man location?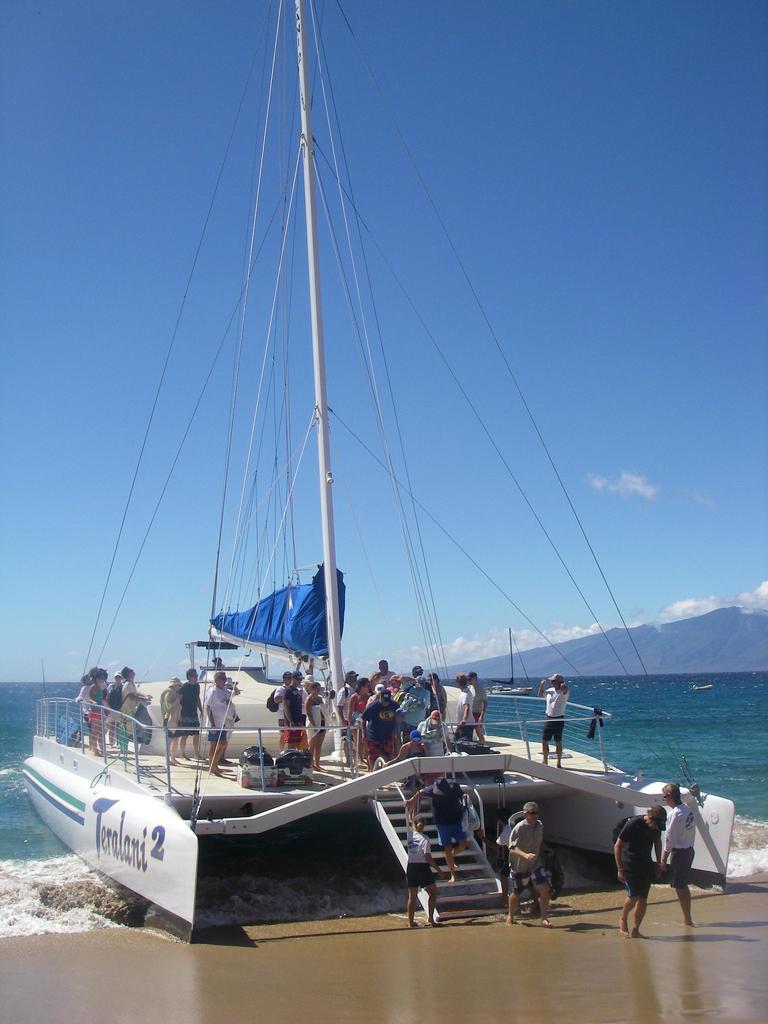
l=280, t=664, r=305, b=764
